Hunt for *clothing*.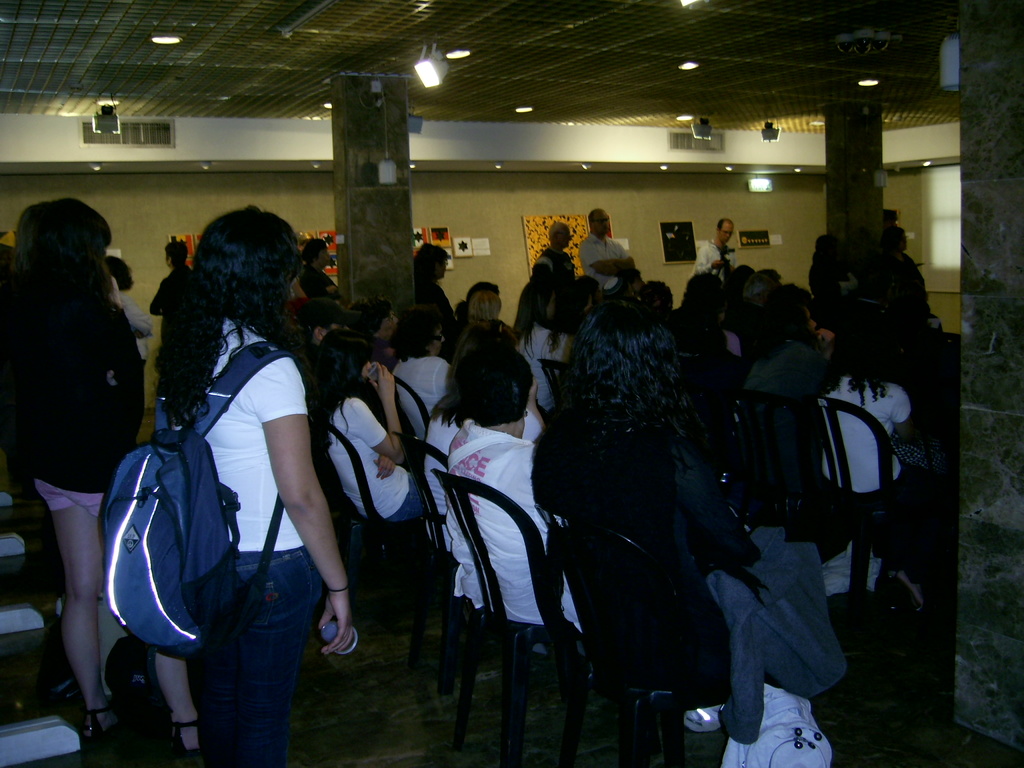
Hunted down at (881,250,934,332).
